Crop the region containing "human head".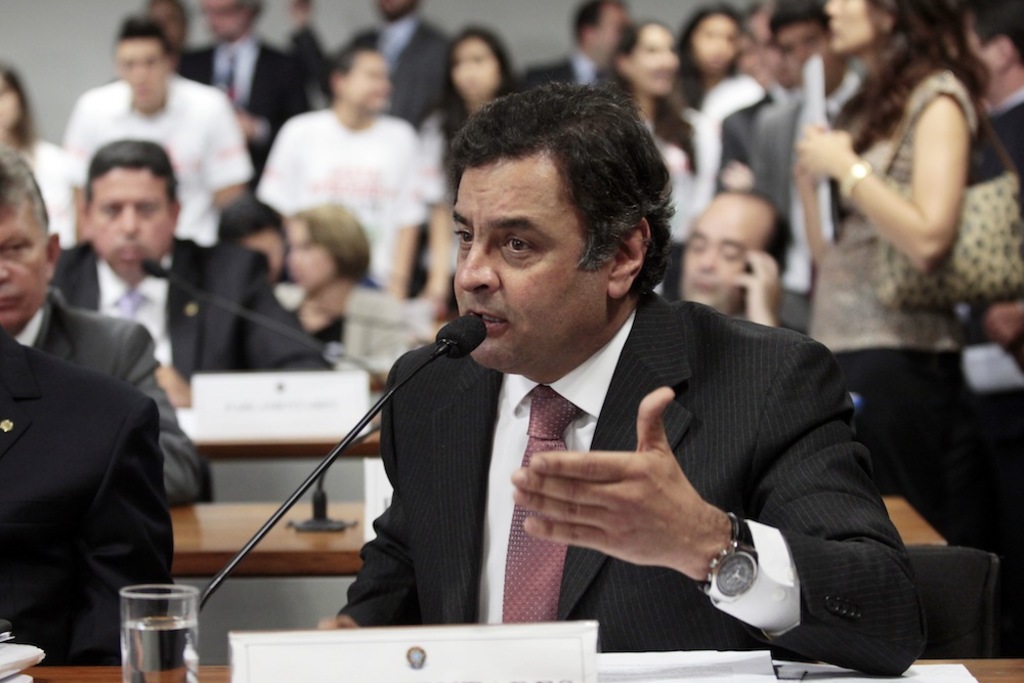
Crop region: bbox(568, 0, 634, 70).
